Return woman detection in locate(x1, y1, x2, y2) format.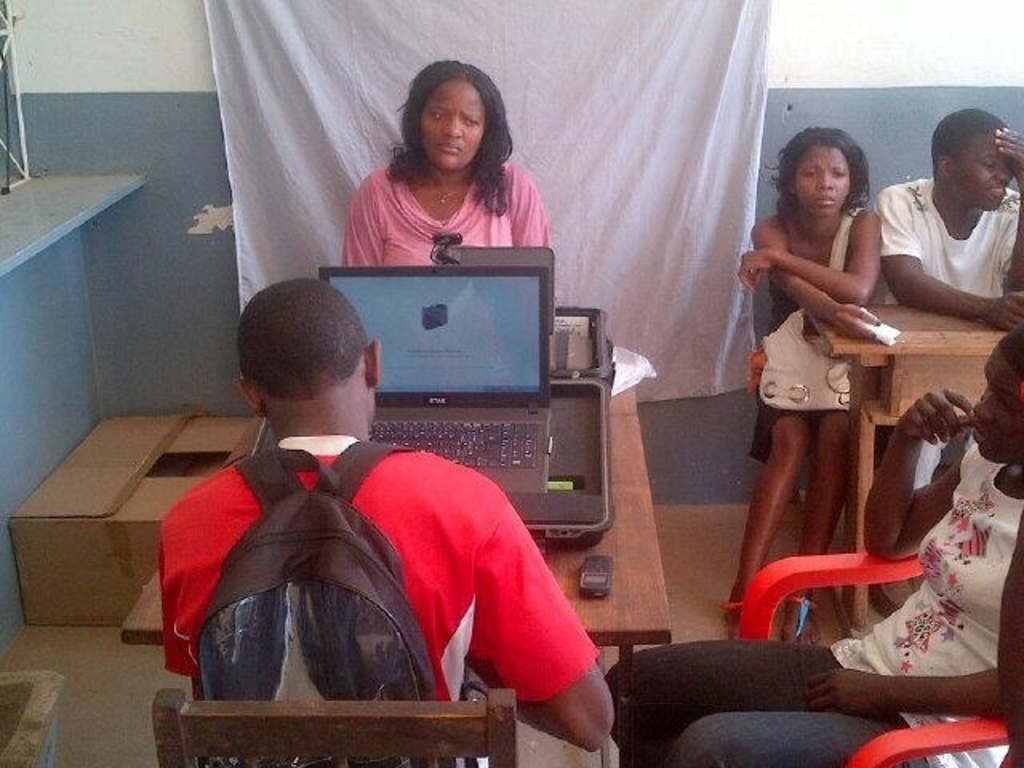
locate(720, 123, 885, 650).
